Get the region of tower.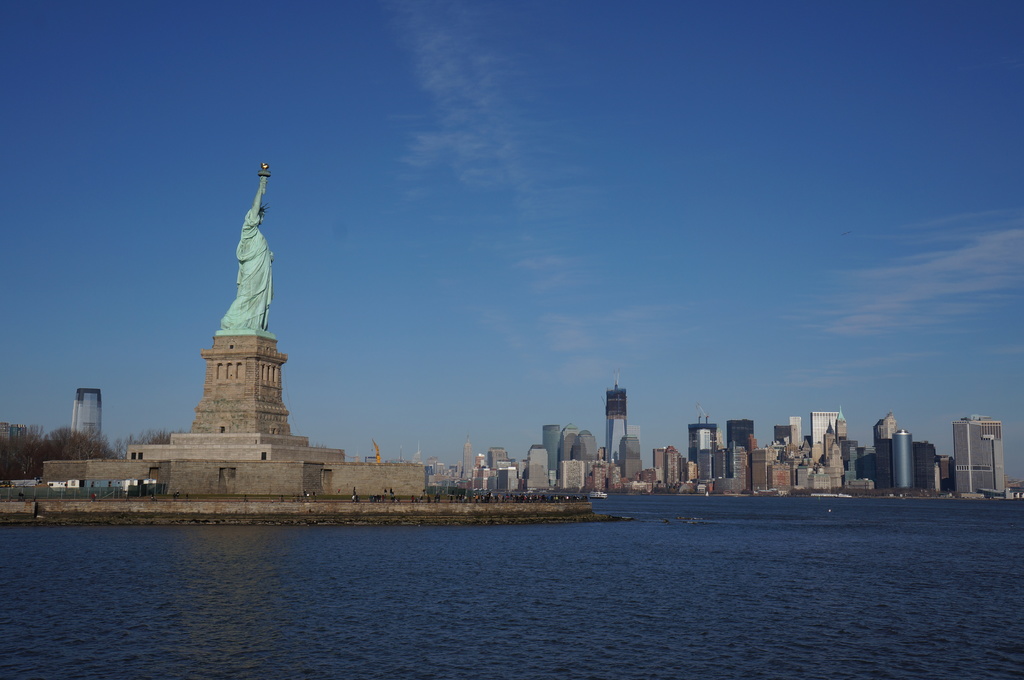
region(915, 437, 939, 483).
